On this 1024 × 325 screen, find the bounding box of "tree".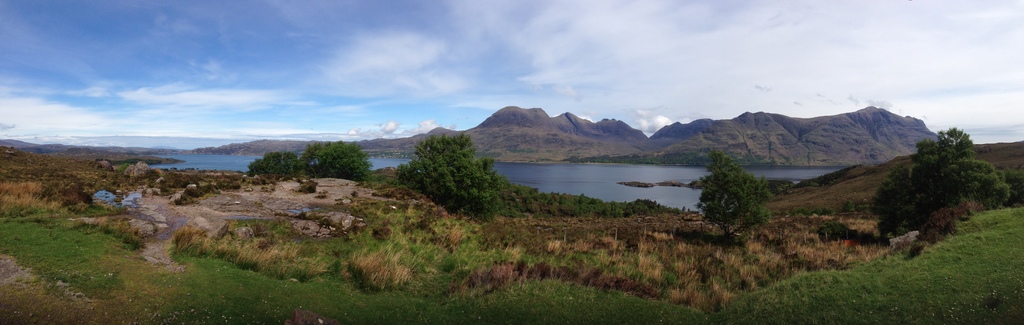
Bounding box: (300, 139, 369, 185).
